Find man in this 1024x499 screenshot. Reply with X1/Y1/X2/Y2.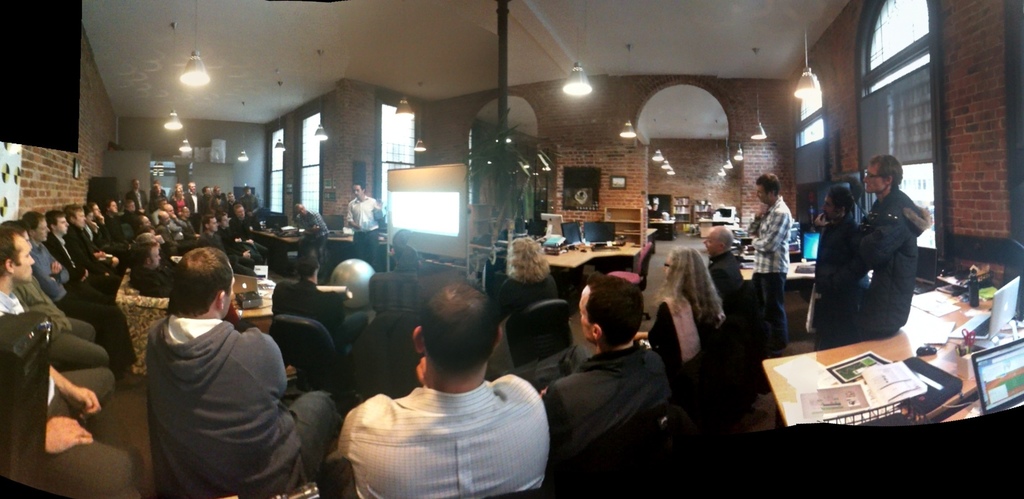
343/178/390/269.
